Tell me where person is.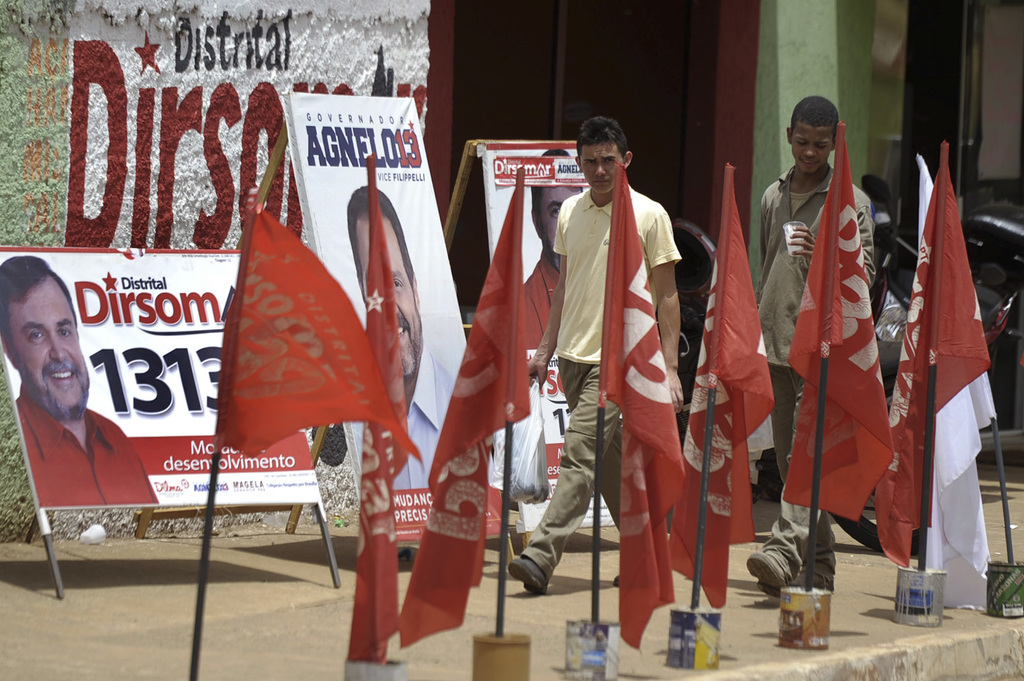
person is at {"x1": 504, "y1": 115, "x2": 682, "y2": 595}.
